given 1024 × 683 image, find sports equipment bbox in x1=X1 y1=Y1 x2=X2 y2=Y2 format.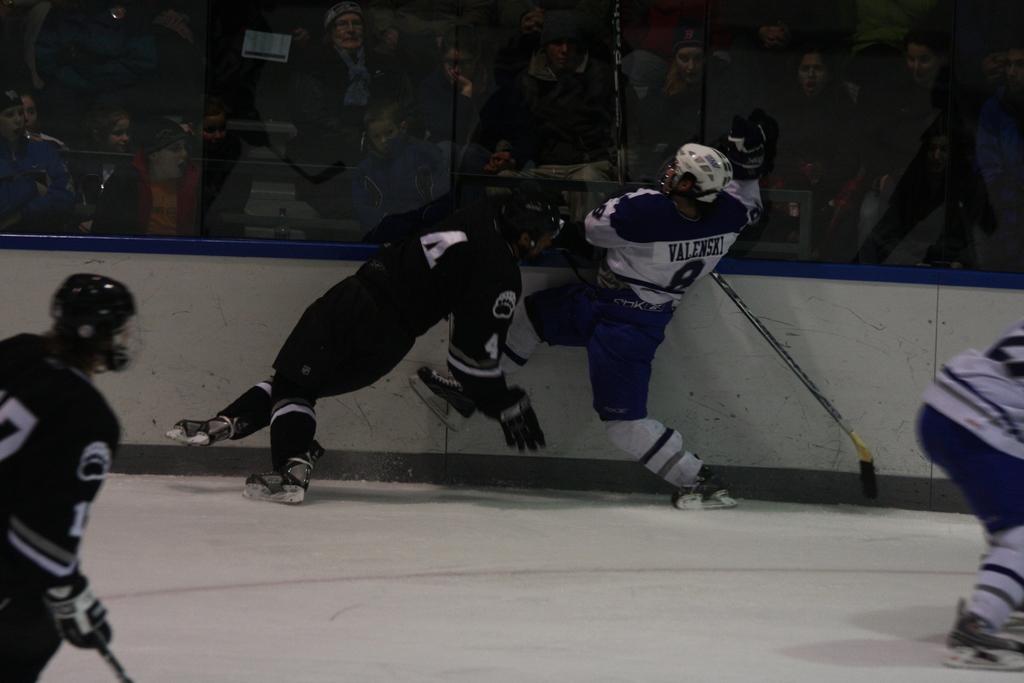
x1=672 y1=465 x2=743 y2=518.
